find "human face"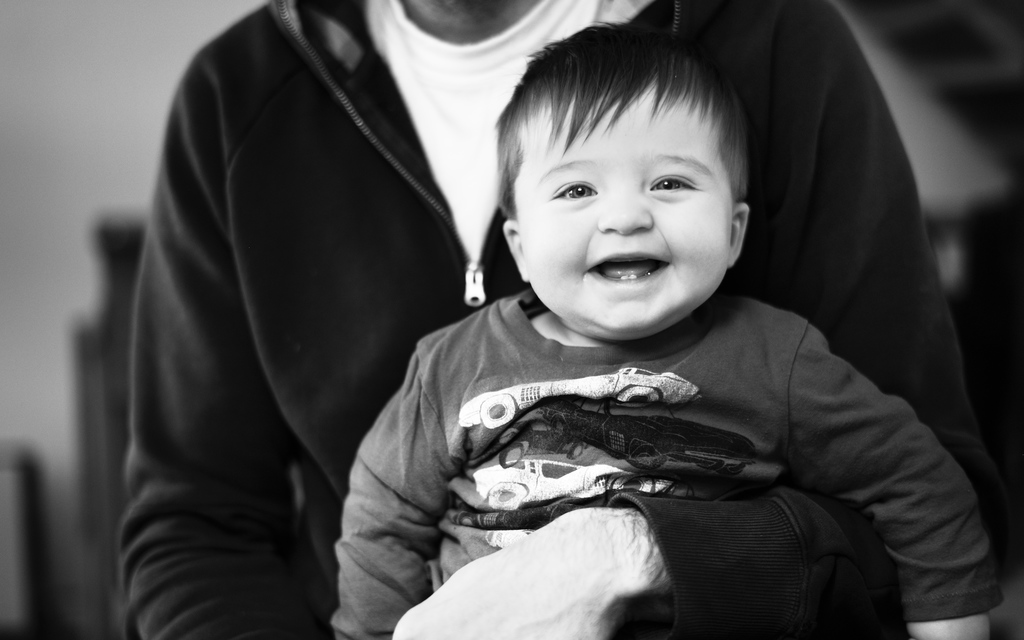
(left=509, top=90, right=729, bottom=334)
